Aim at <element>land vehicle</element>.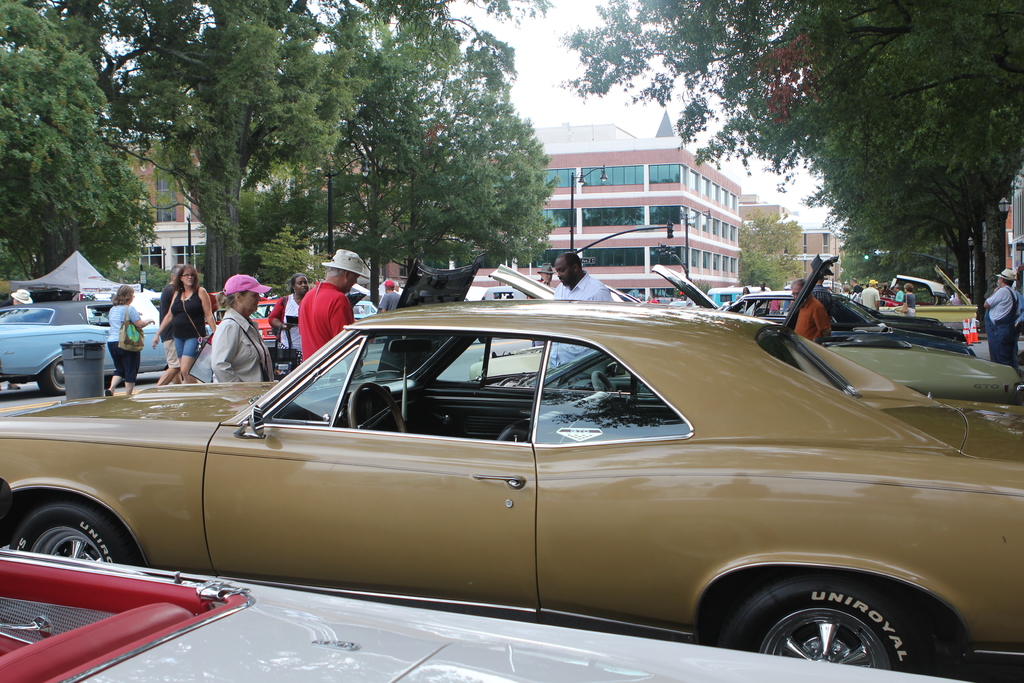
Aimed at <box>26,261,1023,671</box>.
